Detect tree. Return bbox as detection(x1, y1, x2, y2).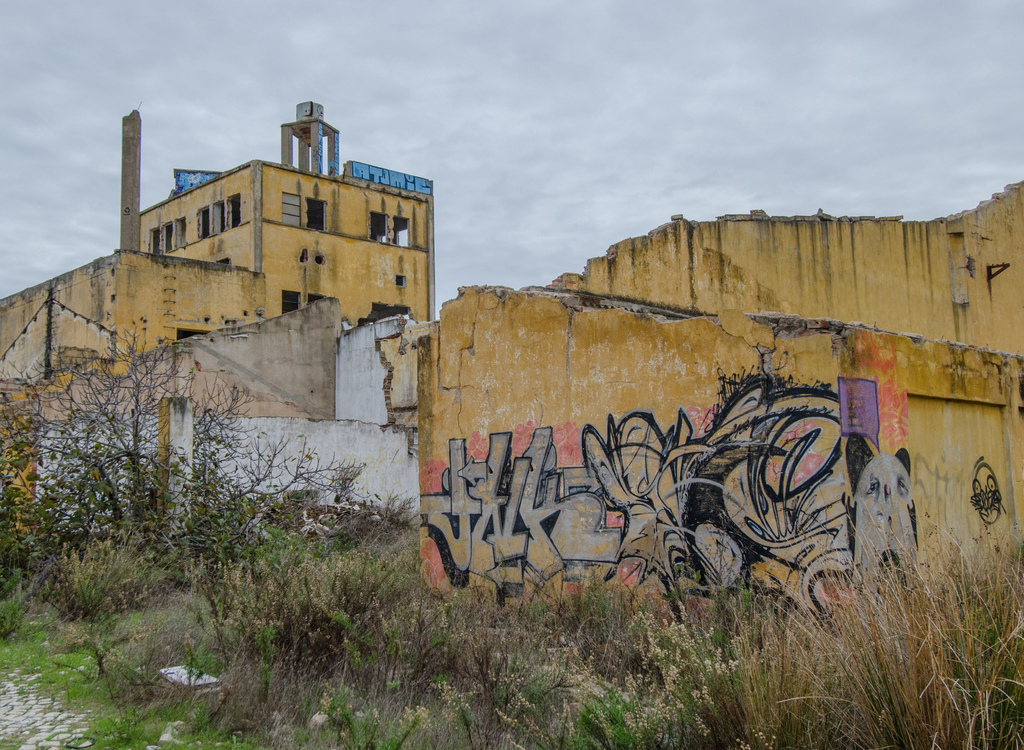
detection(0, 318, 366, 587).
